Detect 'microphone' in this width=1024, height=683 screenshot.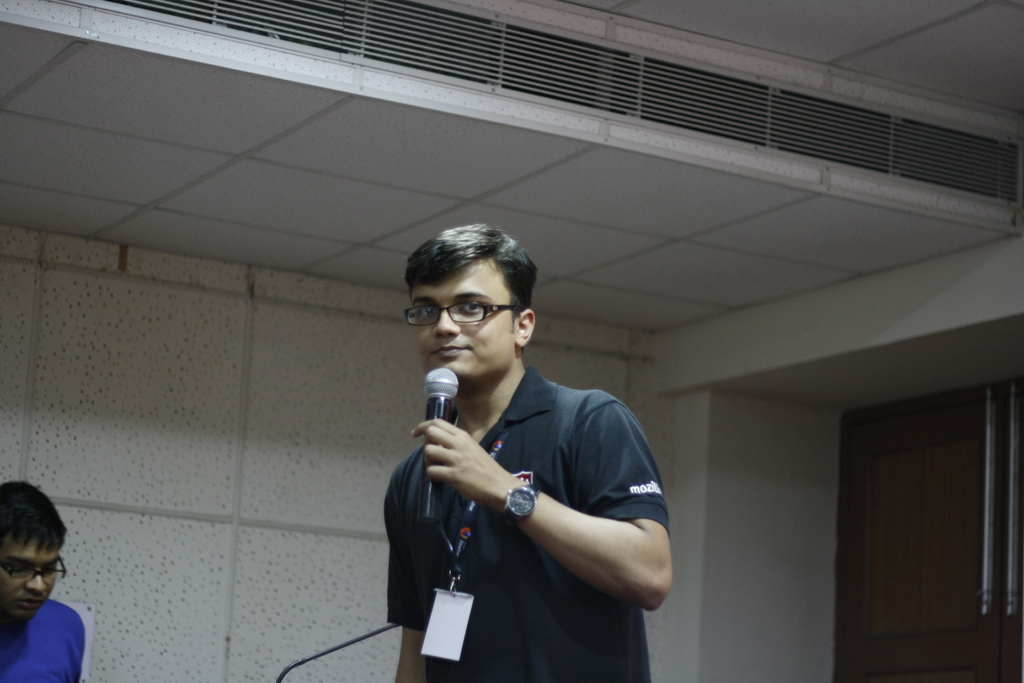
Detection: left=417, top=365, right=458, bottom=527.
